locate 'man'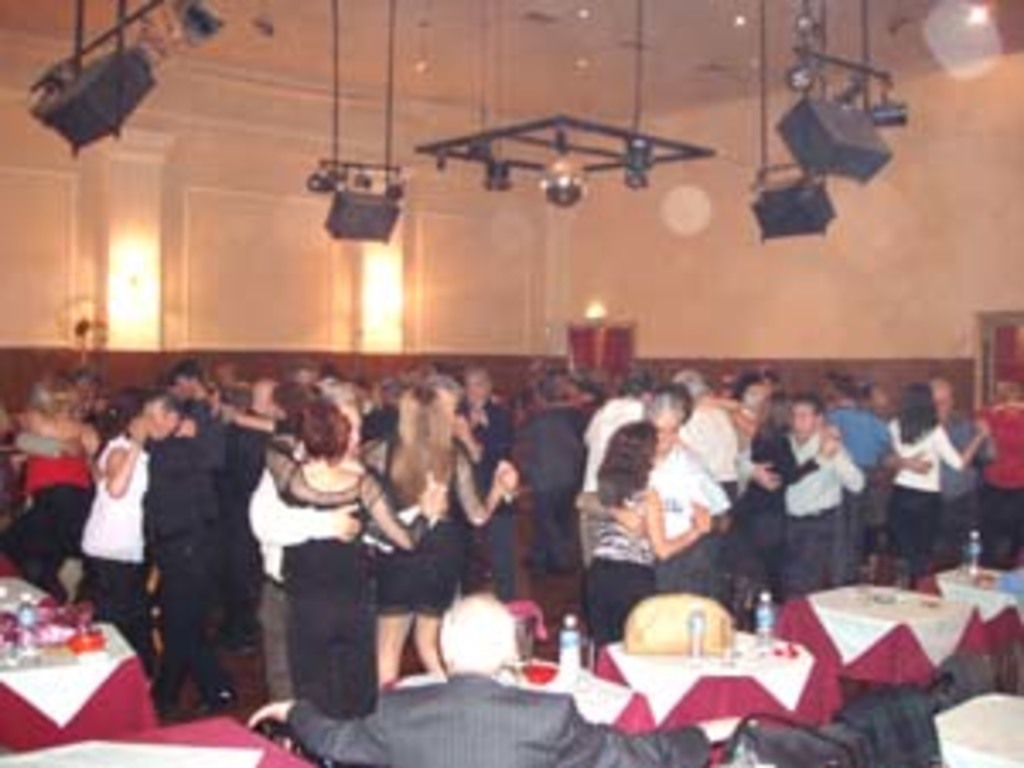
(left=239, top=591, right=737, bottom=765)
